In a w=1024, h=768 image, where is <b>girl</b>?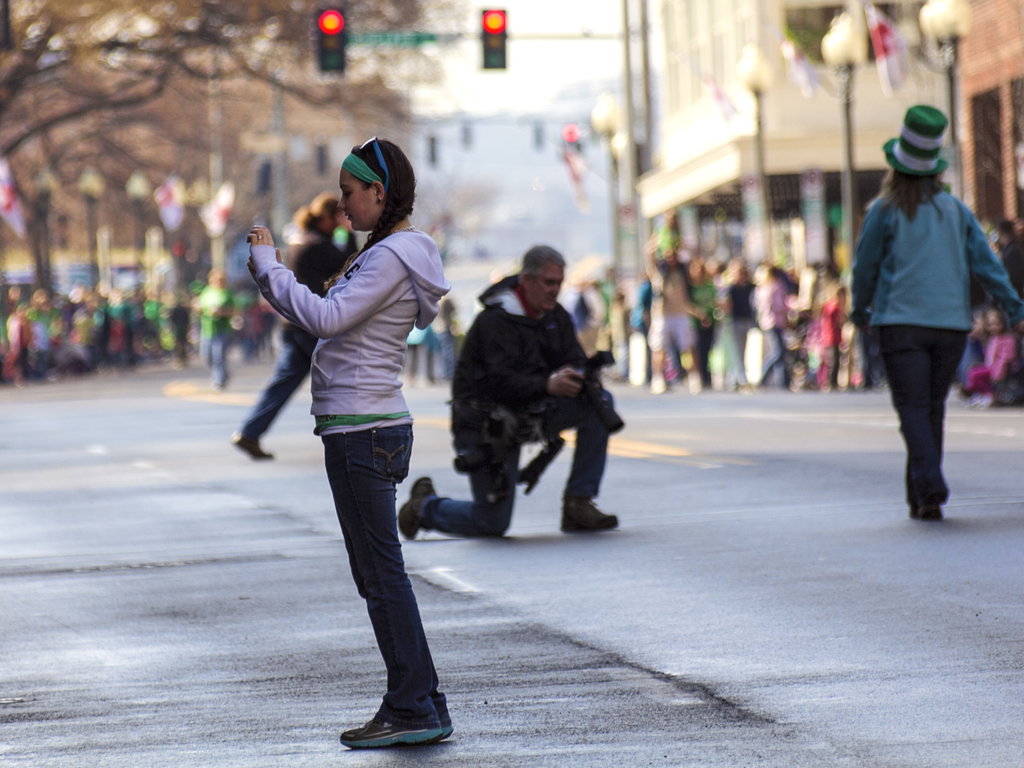
[left=820, top=279, right=850, bottom=392].
